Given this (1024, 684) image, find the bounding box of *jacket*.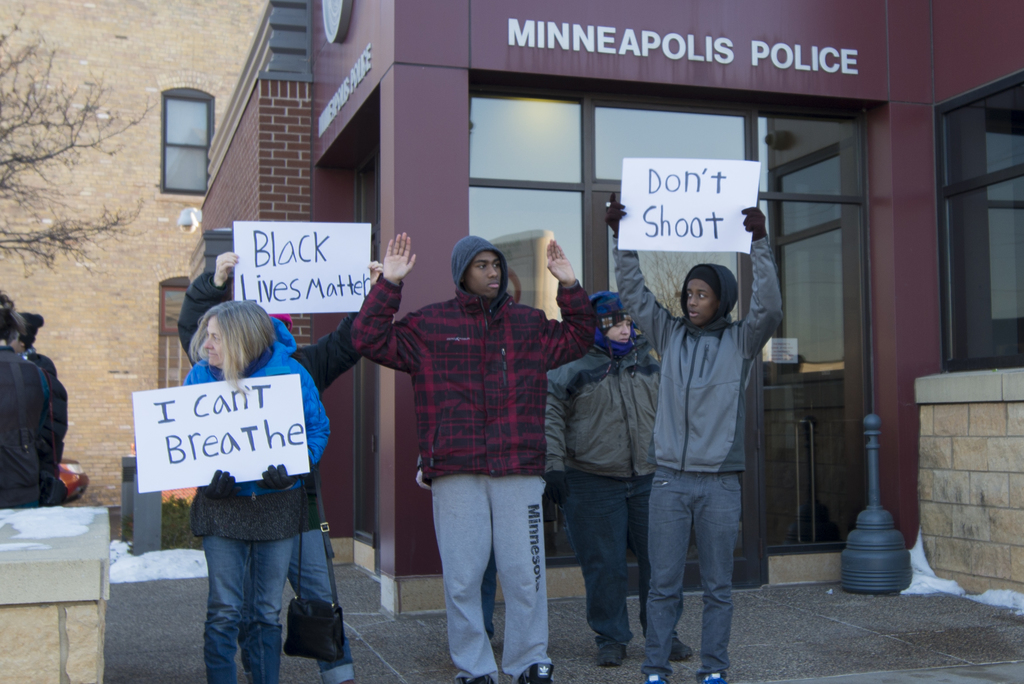
crop(607, 235, 788, 476).
